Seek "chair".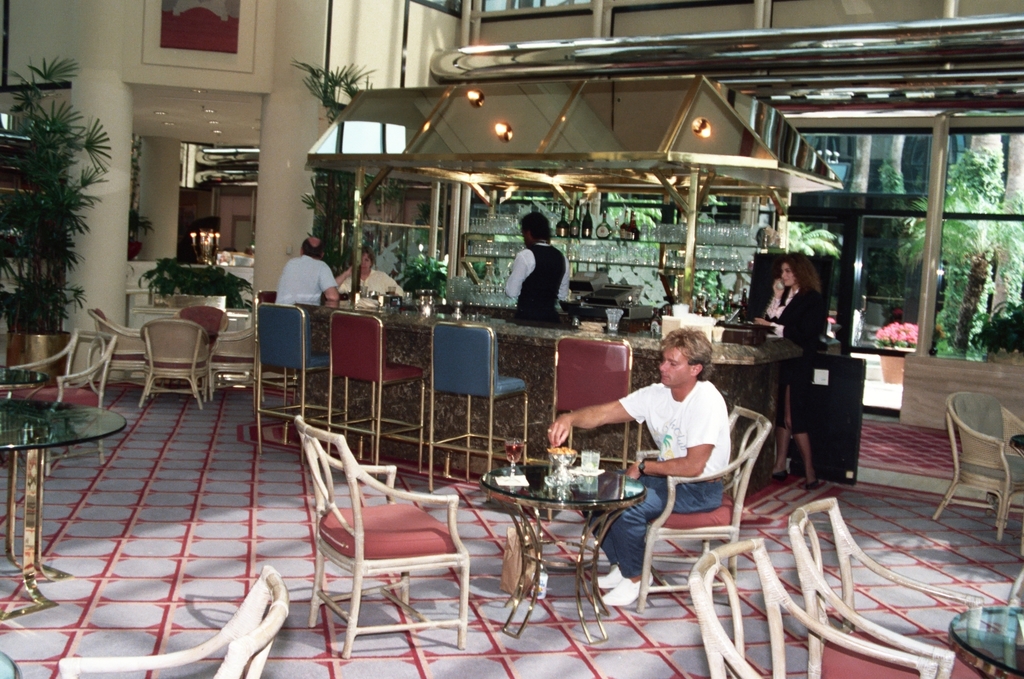
Rect(58, 562, 289, 678).
